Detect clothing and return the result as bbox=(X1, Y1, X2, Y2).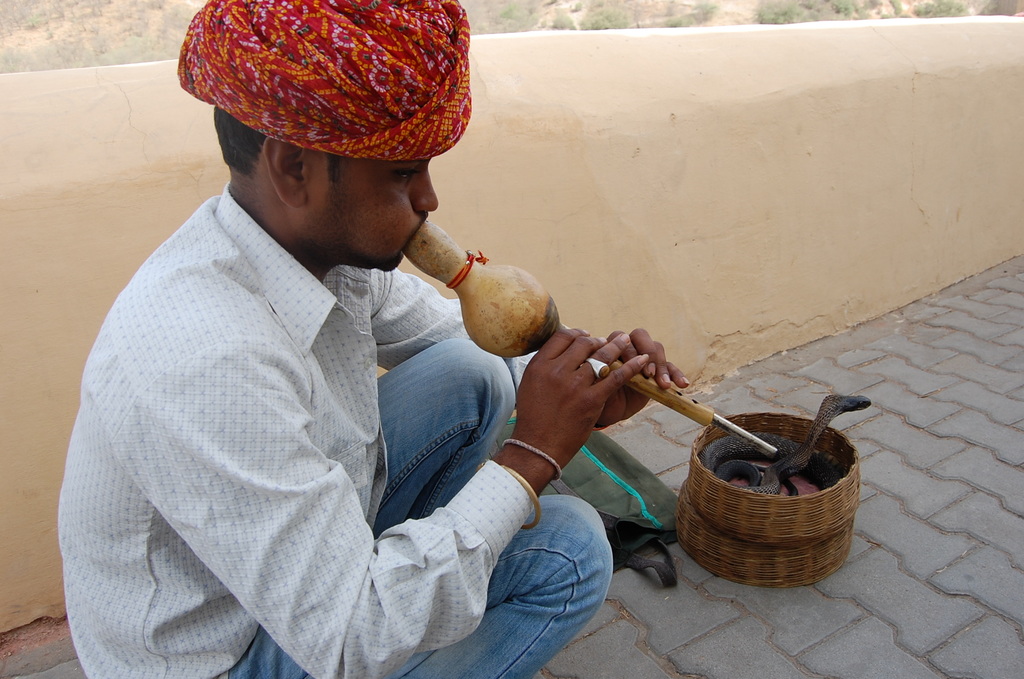
bbox=(57, 161, 552, 678).
